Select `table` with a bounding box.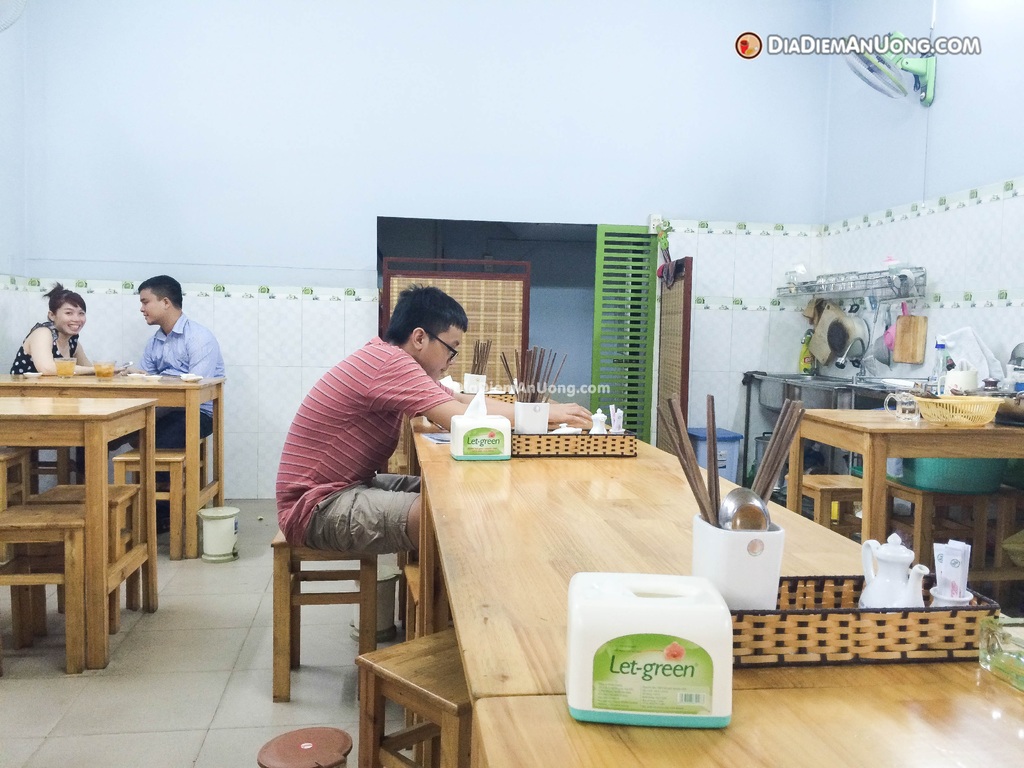
(x1=473, y1=685, x2=1023, y2=767).
